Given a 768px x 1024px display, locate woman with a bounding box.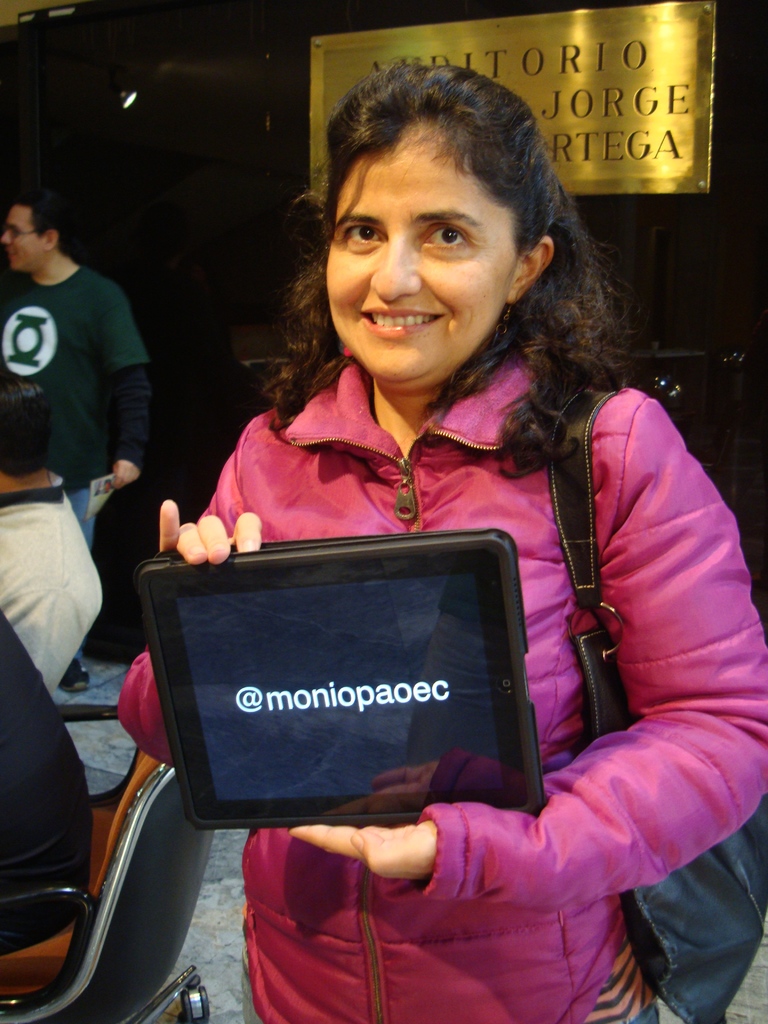
Located: region(154, 54, 746, 947).
